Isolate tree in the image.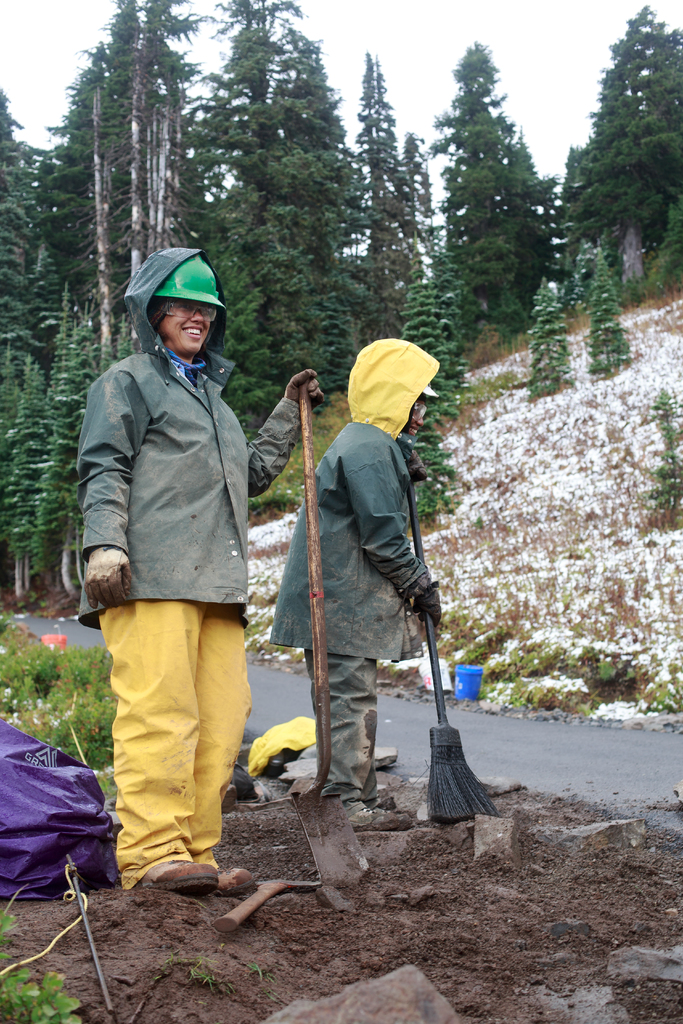
Isolated region: crop(577, 232, 635, 380).
